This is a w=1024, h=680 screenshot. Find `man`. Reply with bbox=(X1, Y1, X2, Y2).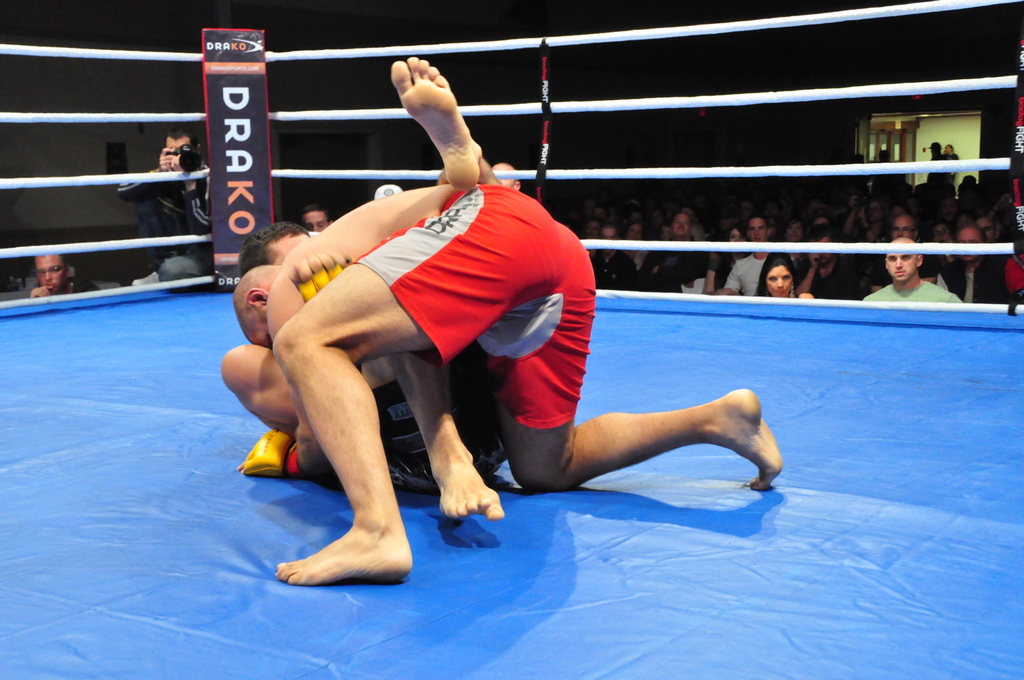
bbox=(28, 255, 102, 297).
